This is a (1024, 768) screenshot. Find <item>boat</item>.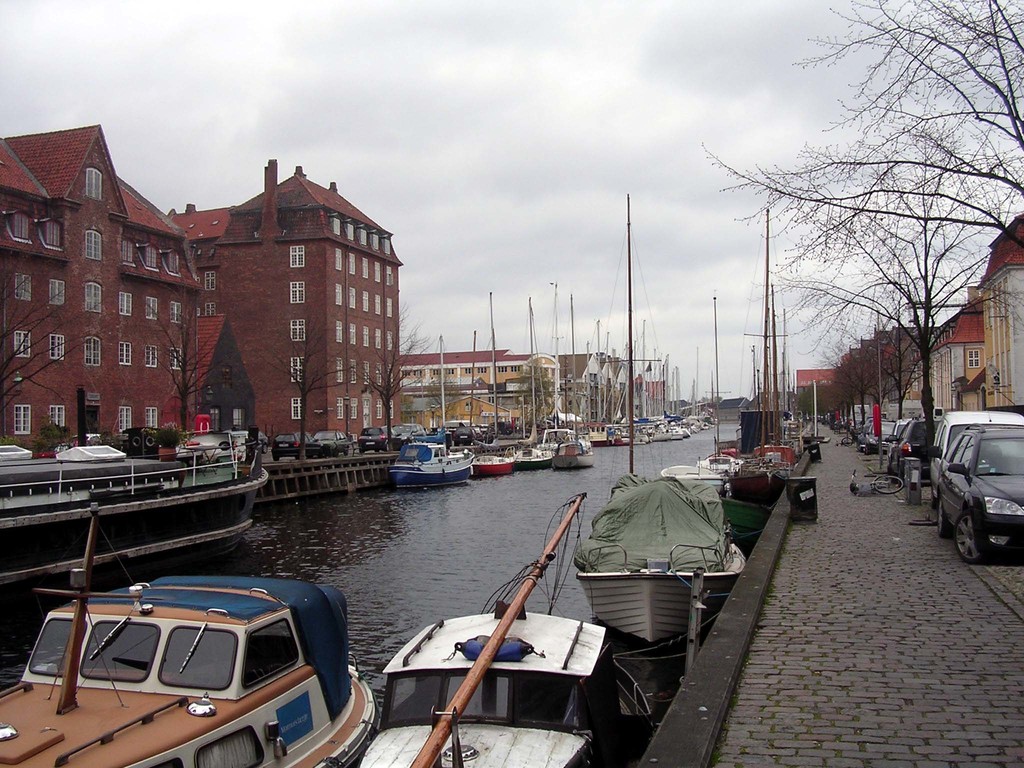
Bounding box: (x1=511, y1=298, x2=561, y2=468).
